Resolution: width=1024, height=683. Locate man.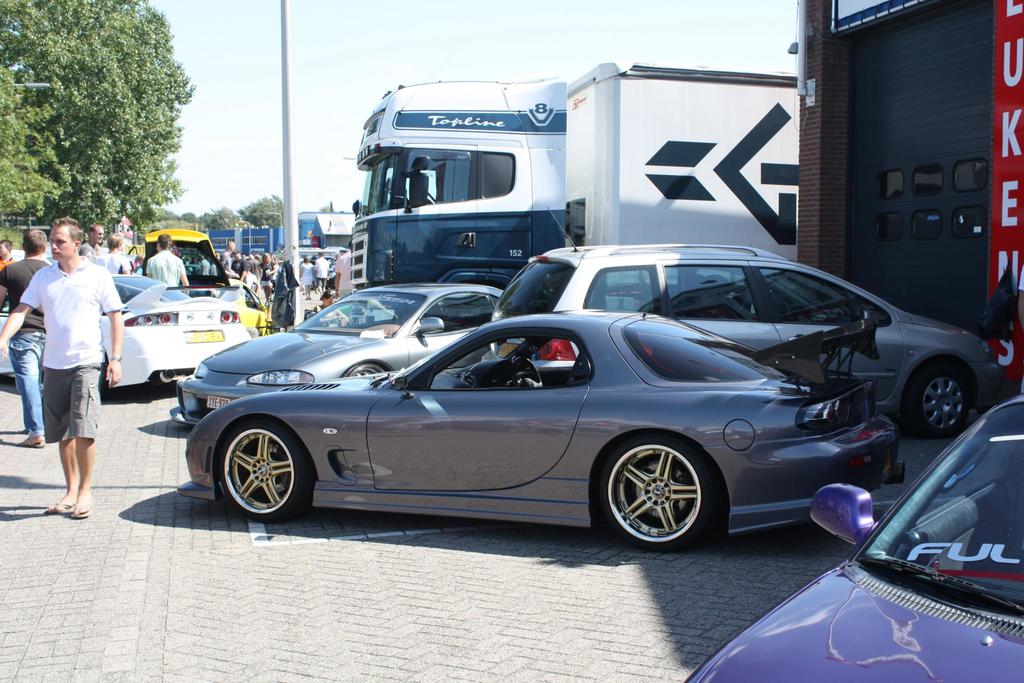
92:233:130:274.
